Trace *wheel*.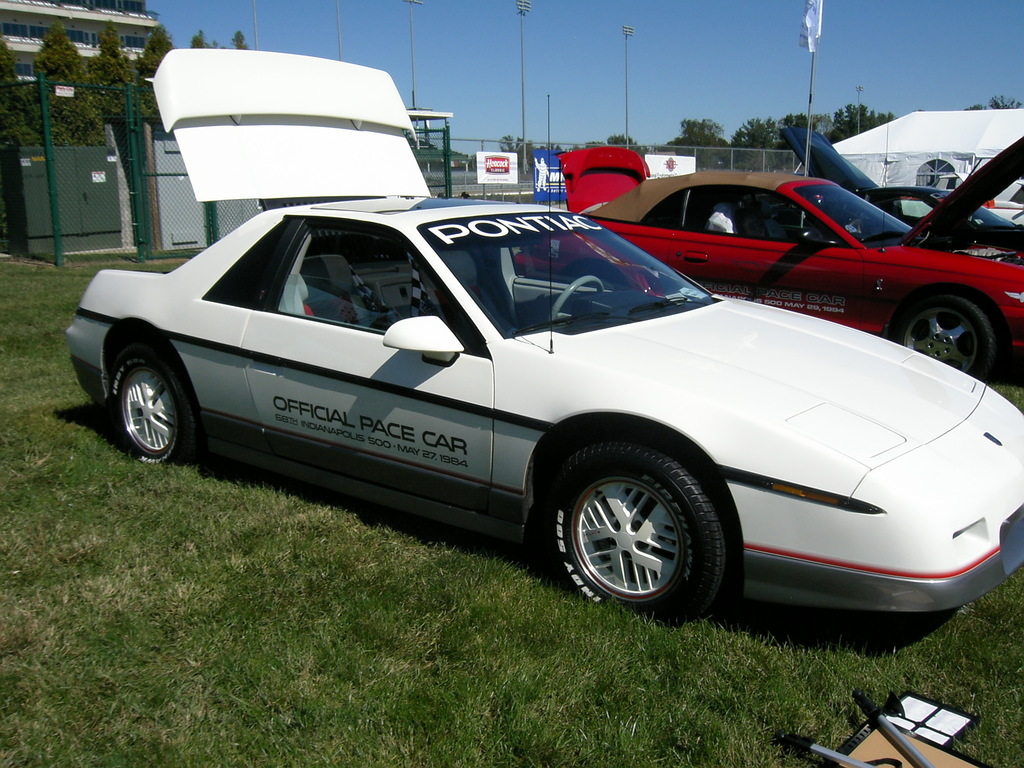
Traced to crop(108, 341, 202, 468).
